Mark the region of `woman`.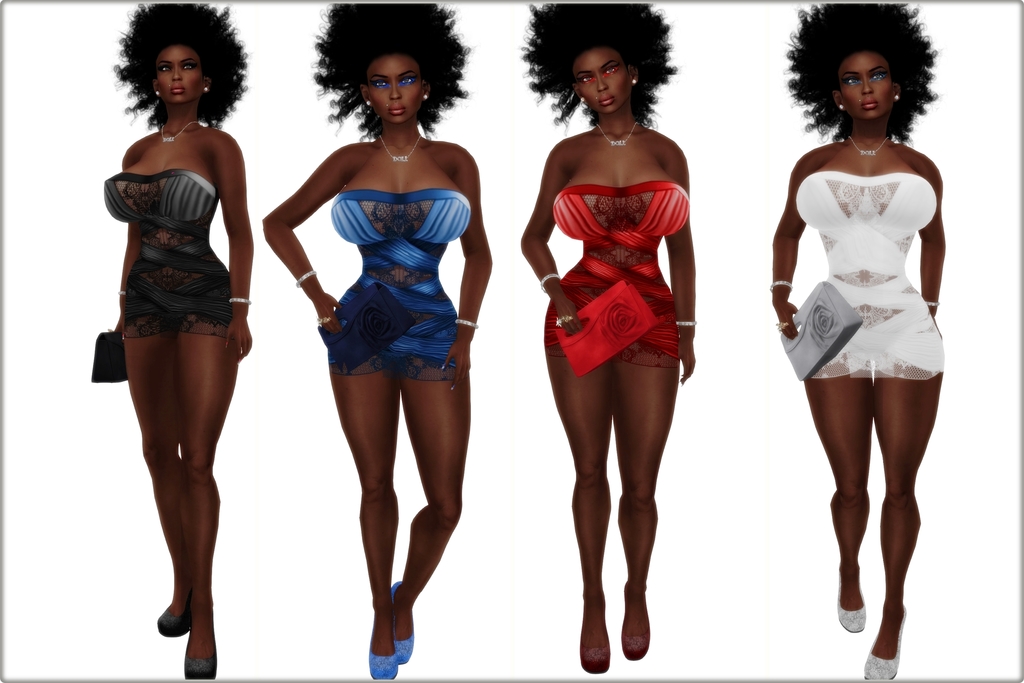
Region: crop(522, 42, 718, 624).
